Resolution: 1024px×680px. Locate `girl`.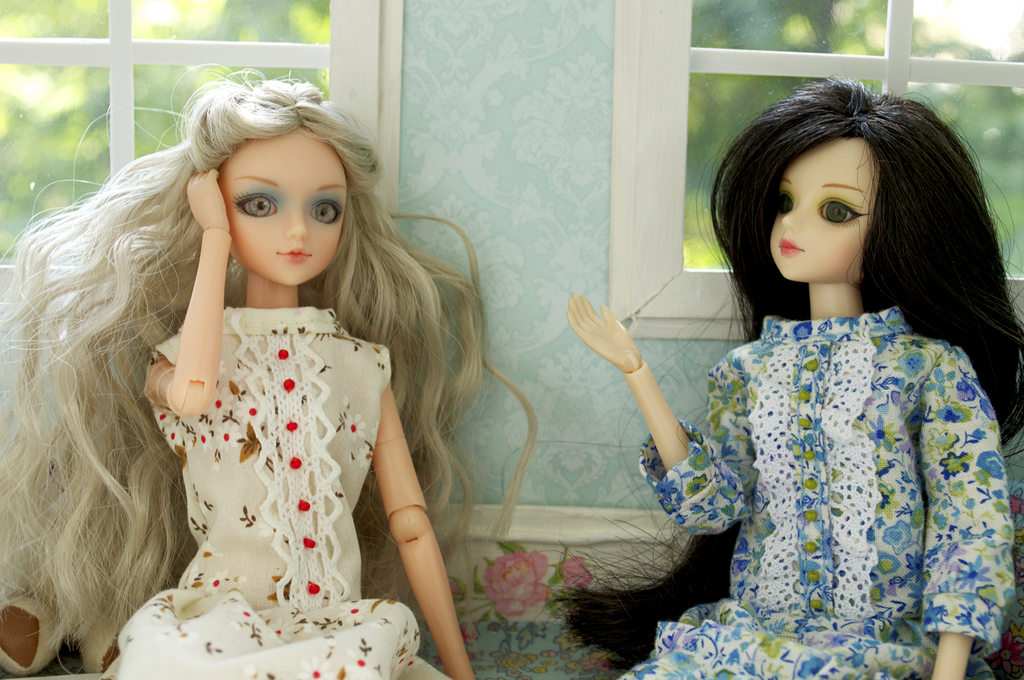
(0, 60, 538, 679).
